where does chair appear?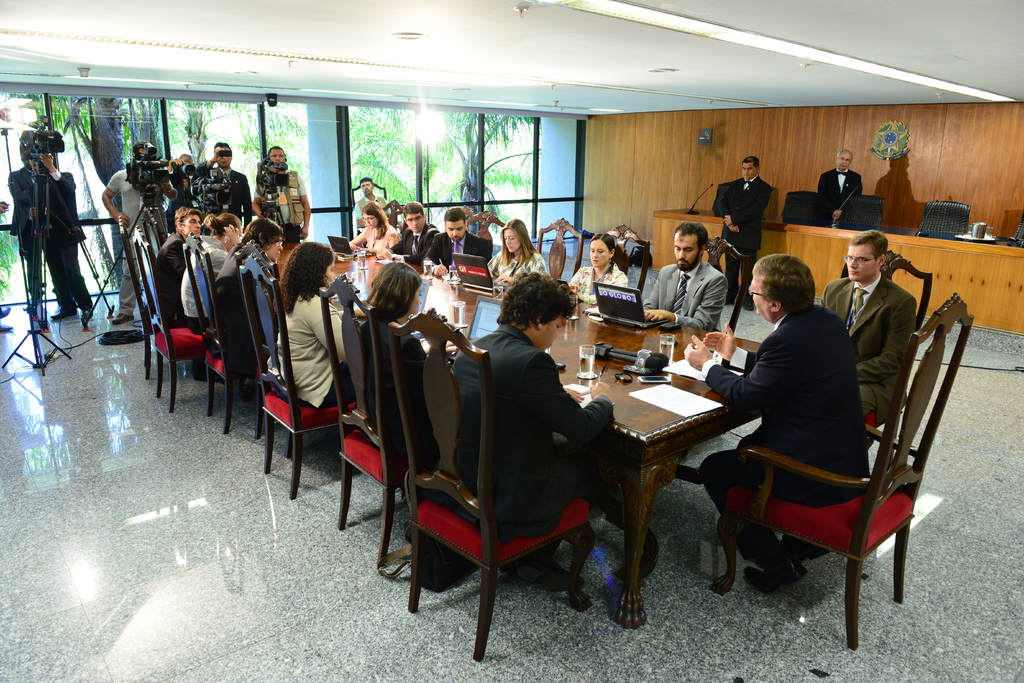
Appears at x1=115, y1=213, x2=154, y2=372.
